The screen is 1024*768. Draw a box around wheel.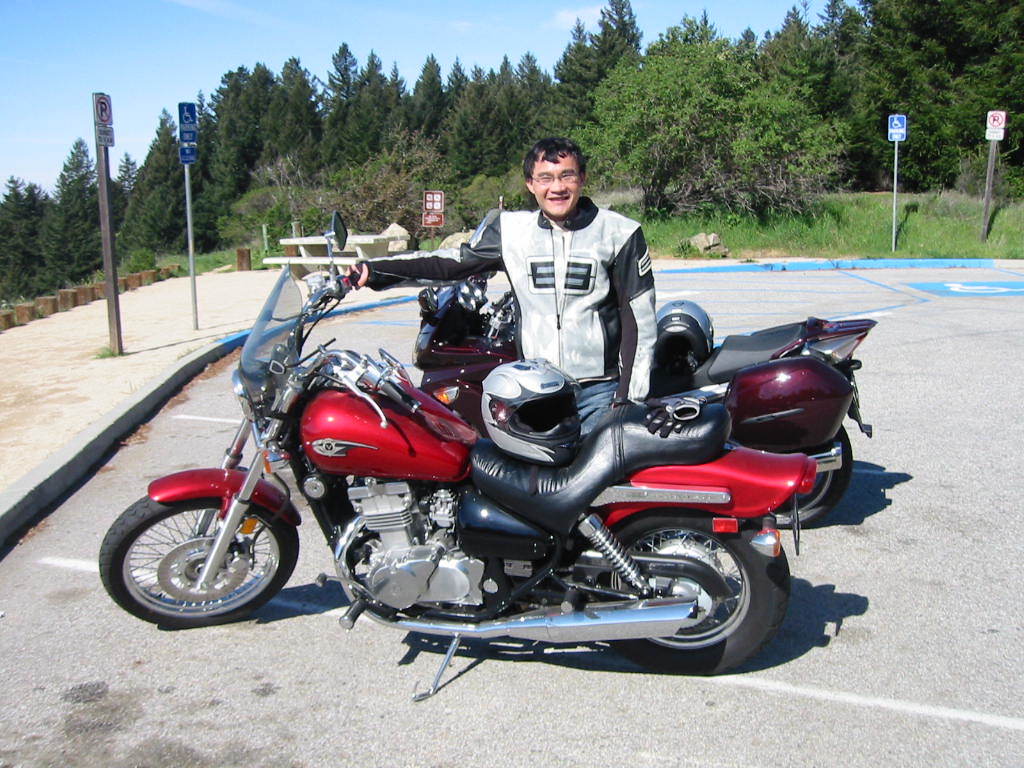
[595,505,778,673].
